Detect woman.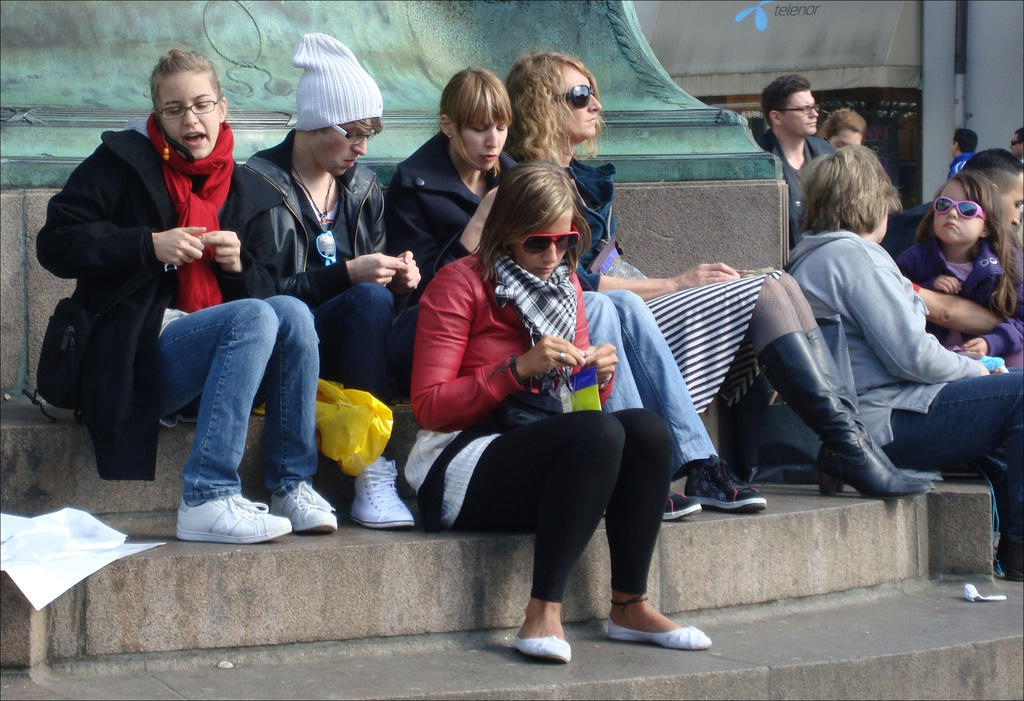
Detected at {"x1": 29, "y1": 41, "x2": 349, "y2": 545}.
